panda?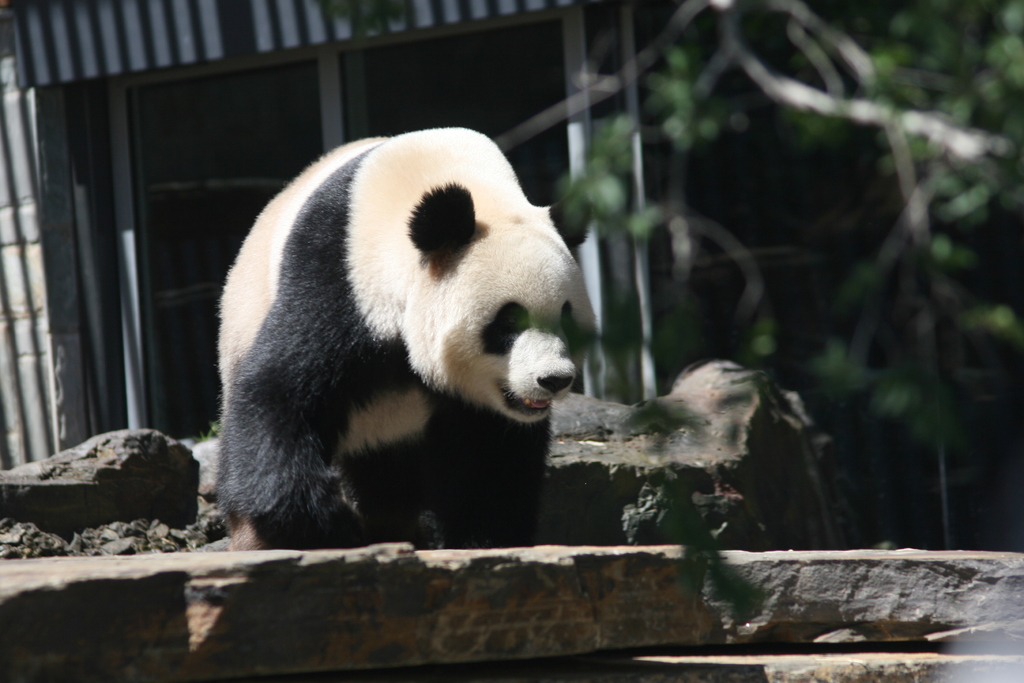
box=[212, 124, 600, 552]
